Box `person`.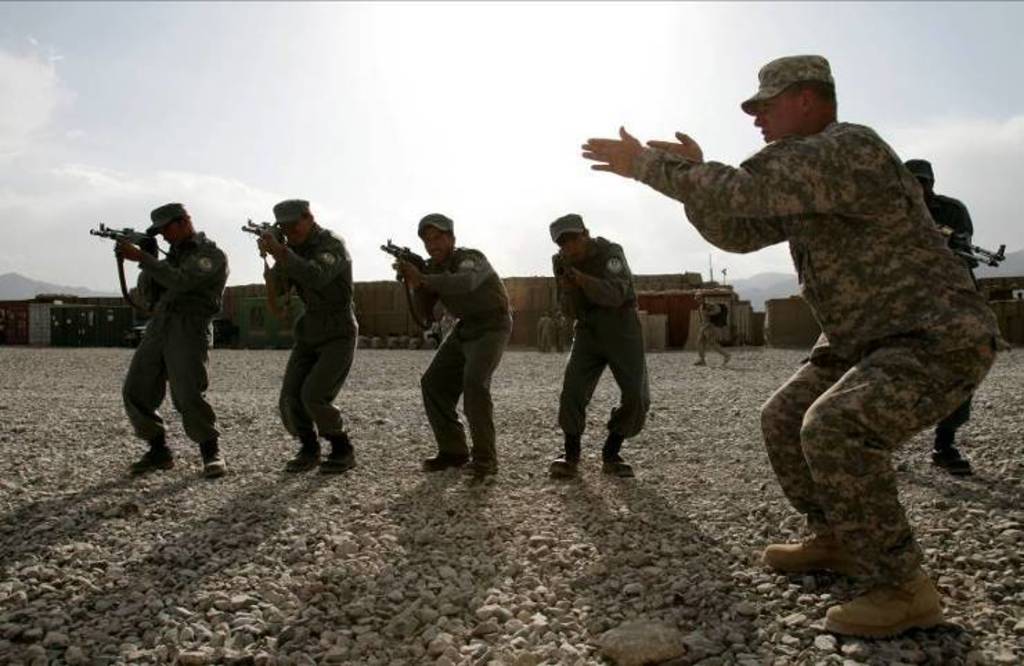
bbox=[899, 158, 976, 478].
